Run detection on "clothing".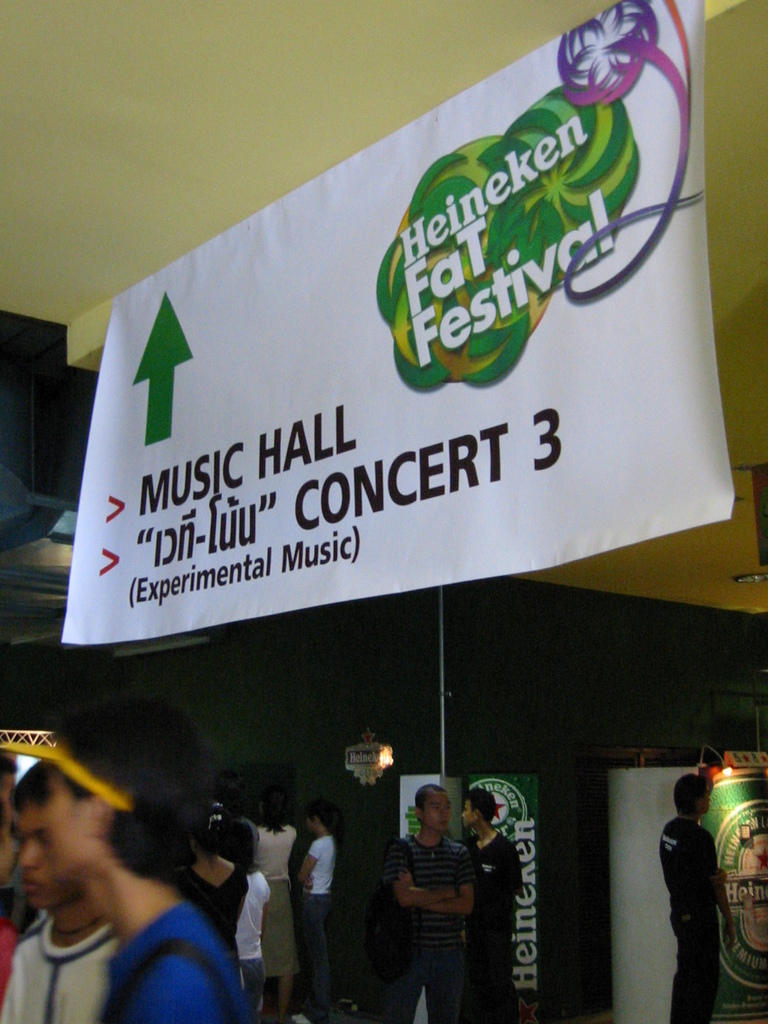
Result: bbox=(251, 823, 303, 980).
